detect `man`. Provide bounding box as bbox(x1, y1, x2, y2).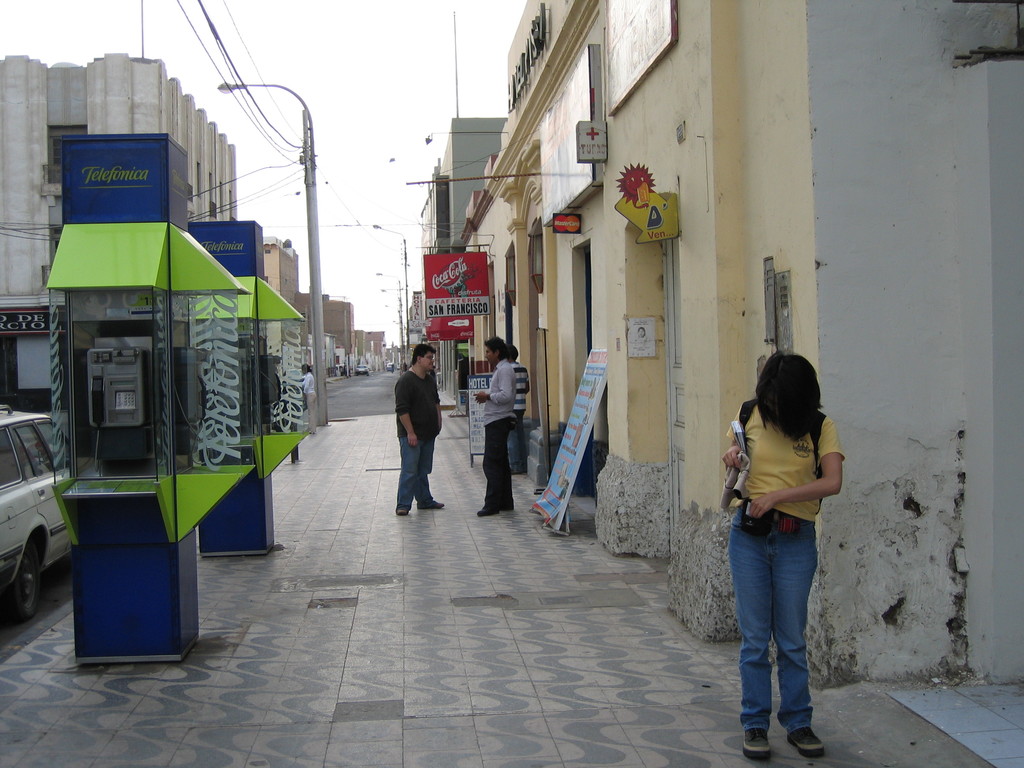
bbox(472, 337, 514, 517).
